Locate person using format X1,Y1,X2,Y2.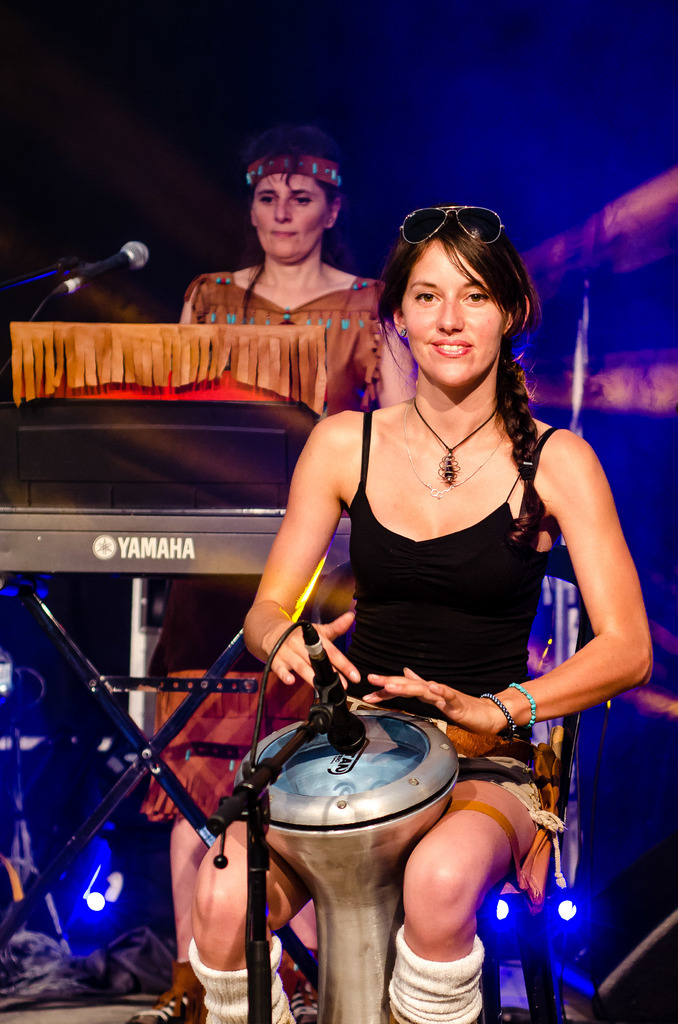
116,127,417,1023.
